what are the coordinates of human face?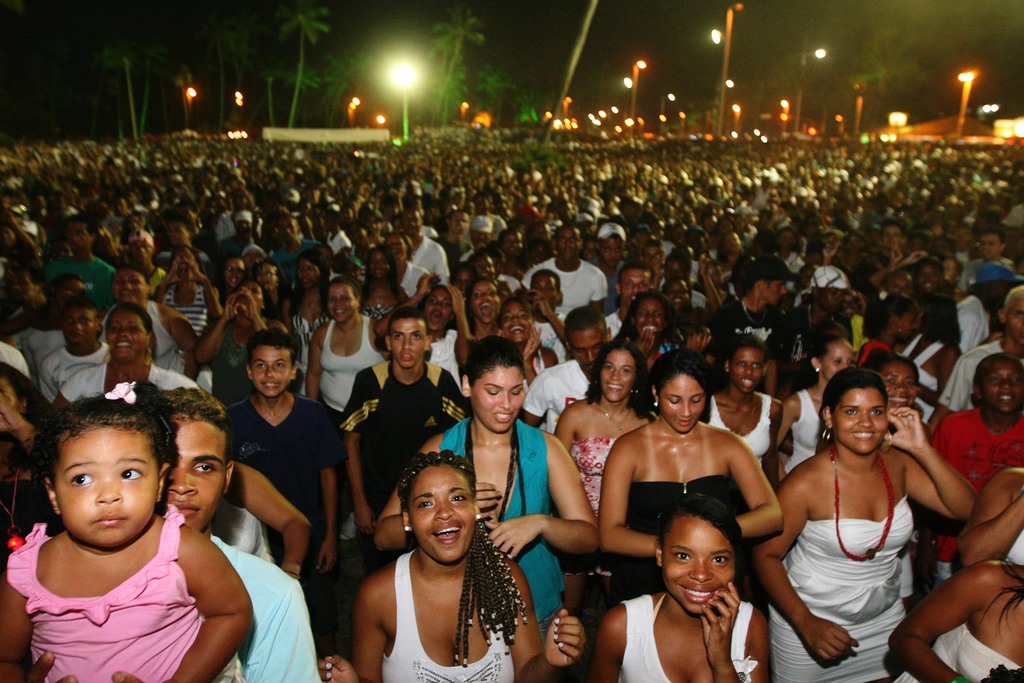
[x1=637, y1=299, x2=669, y2=339].
